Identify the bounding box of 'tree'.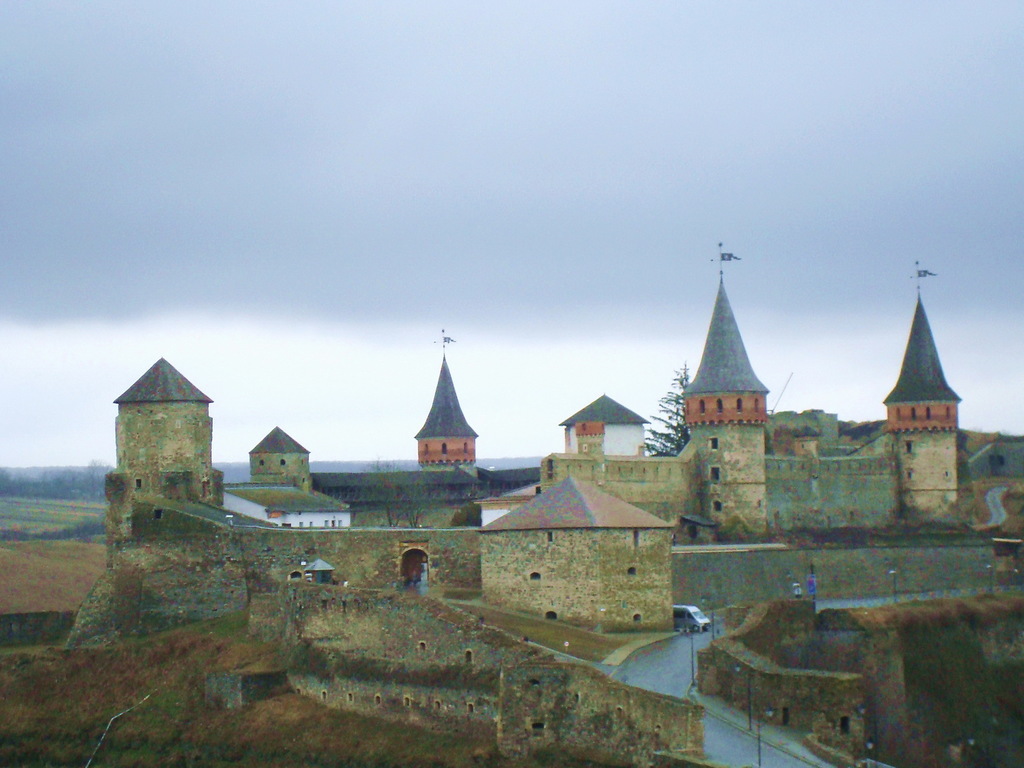
(left=374, top=455, right=425, bottom=524).
